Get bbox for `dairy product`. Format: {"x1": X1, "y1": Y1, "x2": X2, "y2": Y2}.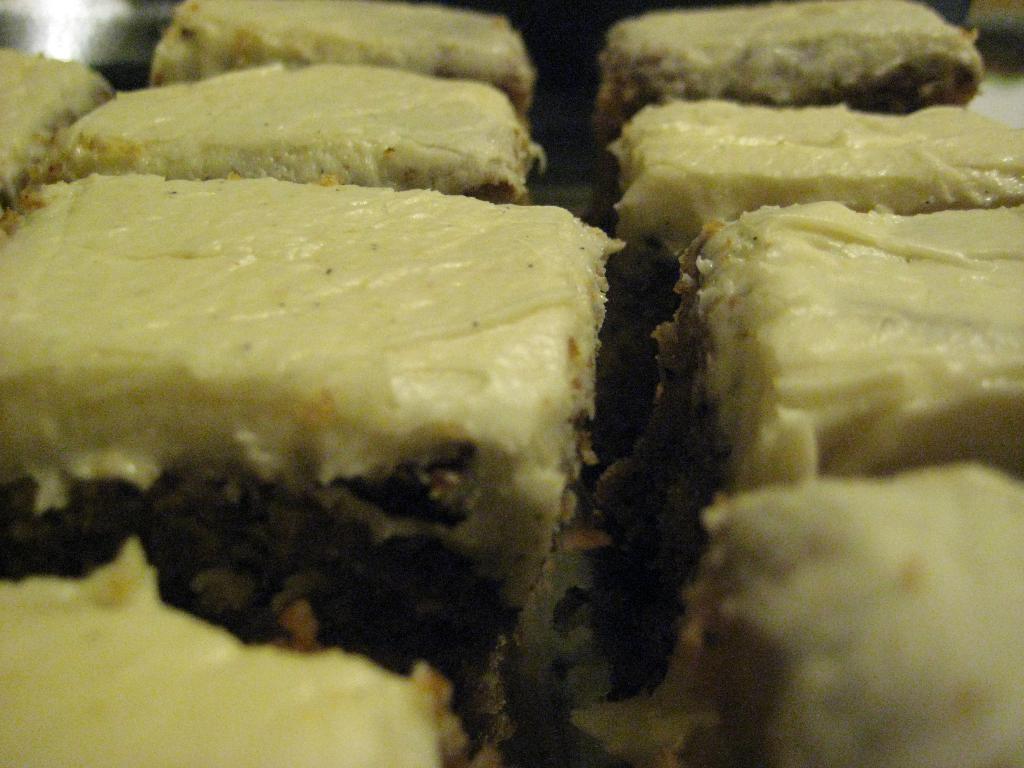
{"x1": 630, "y1": 486, "x2": 1021, "y2": 767}.
